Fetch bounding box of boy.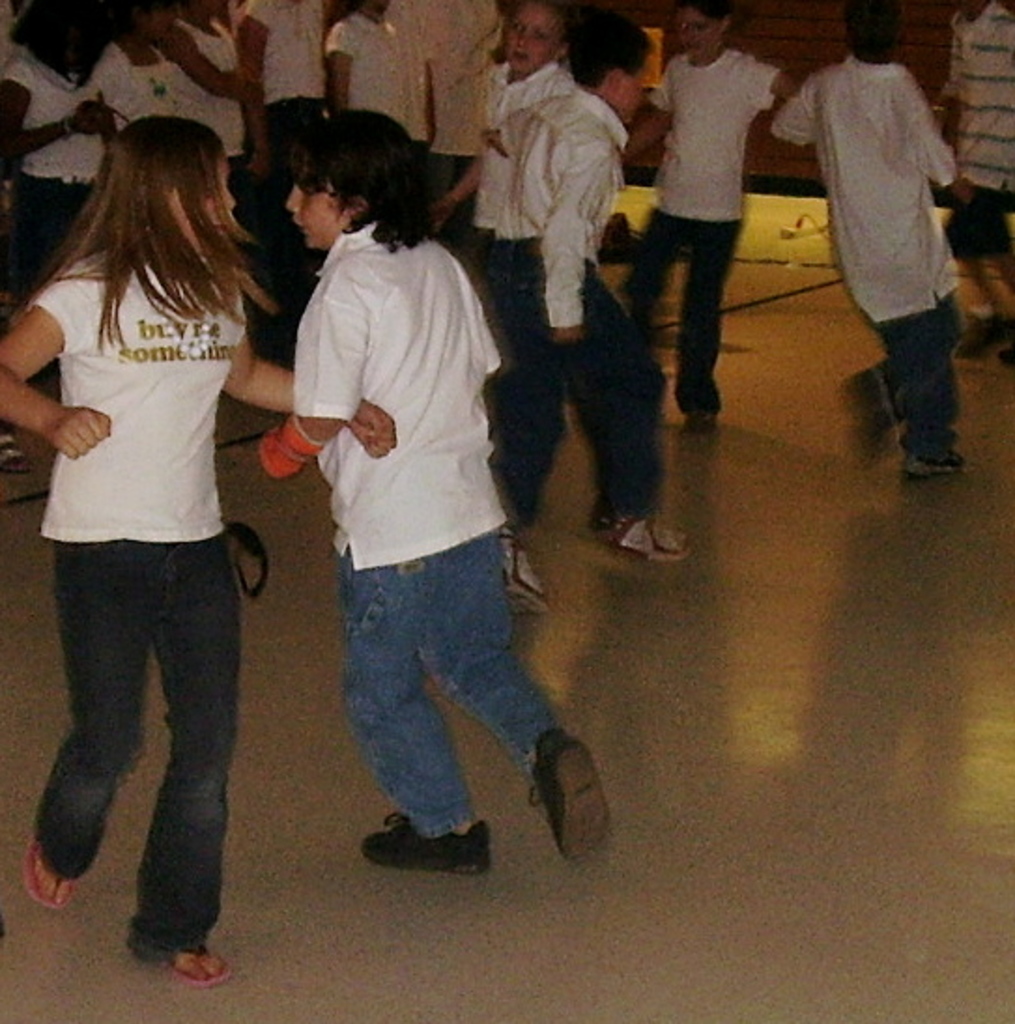
Bbox: left=250, top=120, right=589, bottom=861.
